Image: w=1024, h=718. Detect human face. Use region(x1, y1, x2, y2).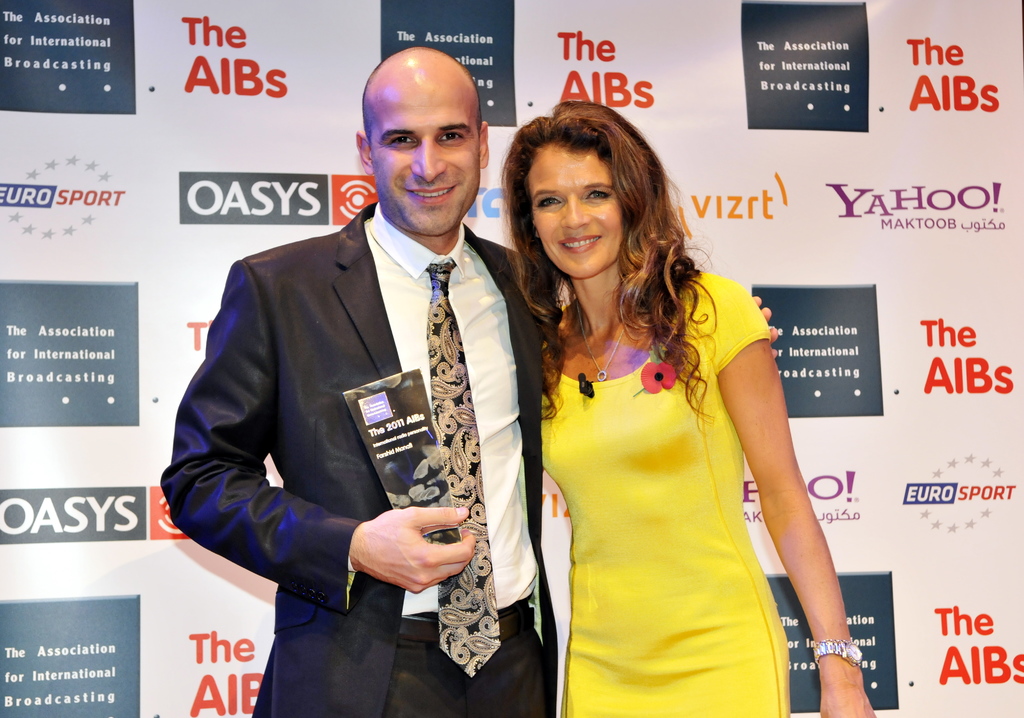
region(534, 143, 628, 275).
